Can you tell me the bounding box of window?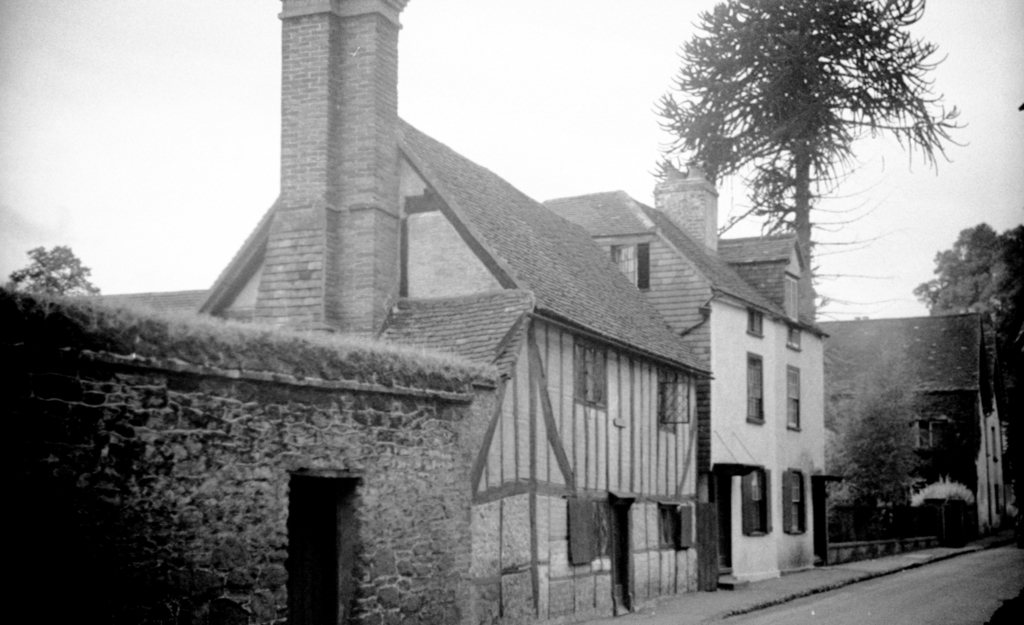
crop(745, 468, 772, 537).
